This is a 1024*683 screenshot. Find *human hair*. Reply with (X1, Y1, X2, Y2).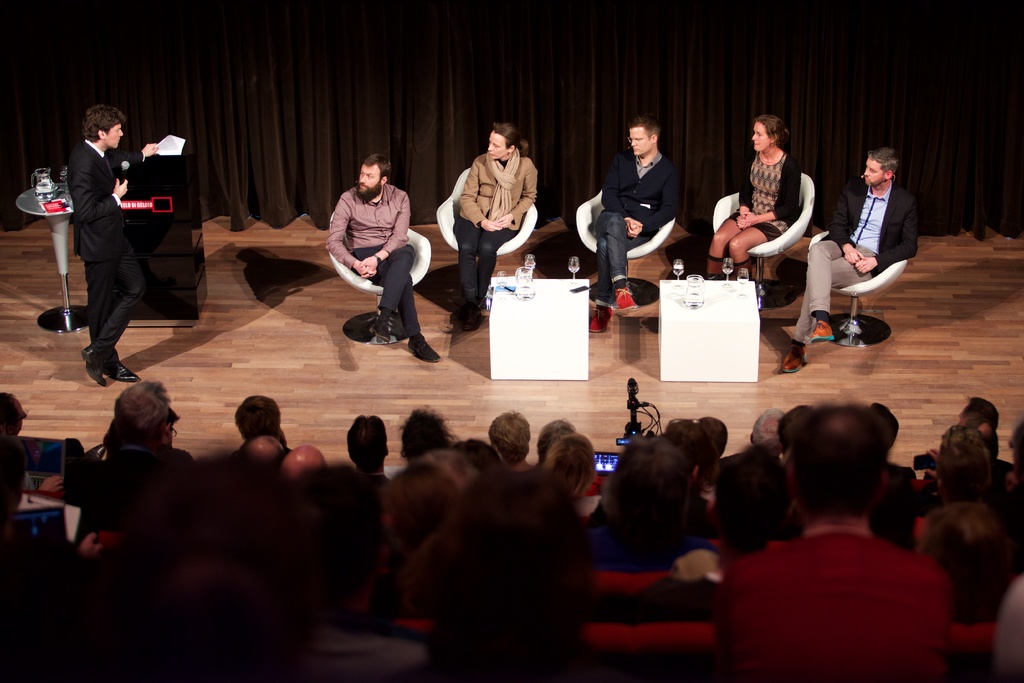
(136, 445, 325, 682).
